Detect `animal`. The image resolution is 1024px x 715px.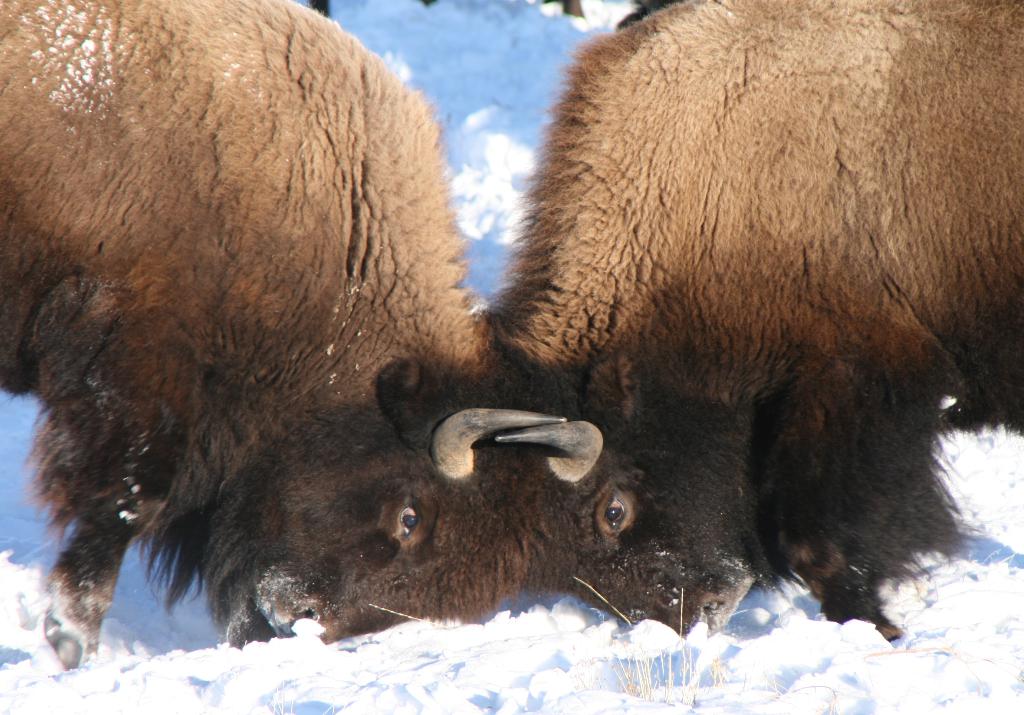
rect(1, 0, 568, 678).
